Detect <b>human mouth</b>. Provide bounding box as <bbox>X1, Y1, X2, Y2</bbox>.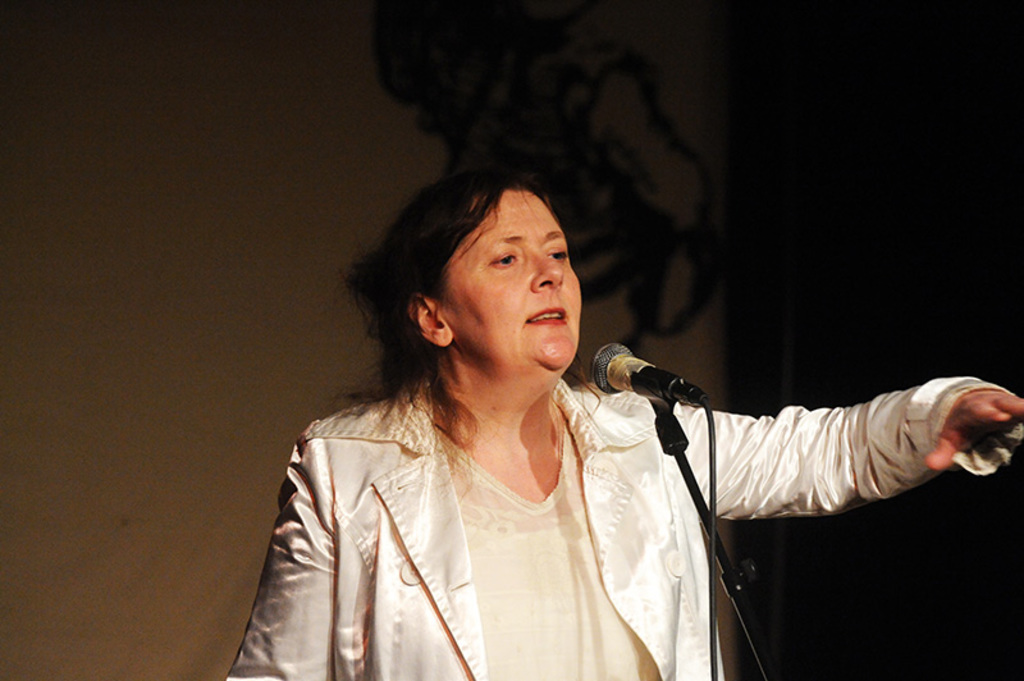
<bbox>518, 301, 572, 329</bbox>.
